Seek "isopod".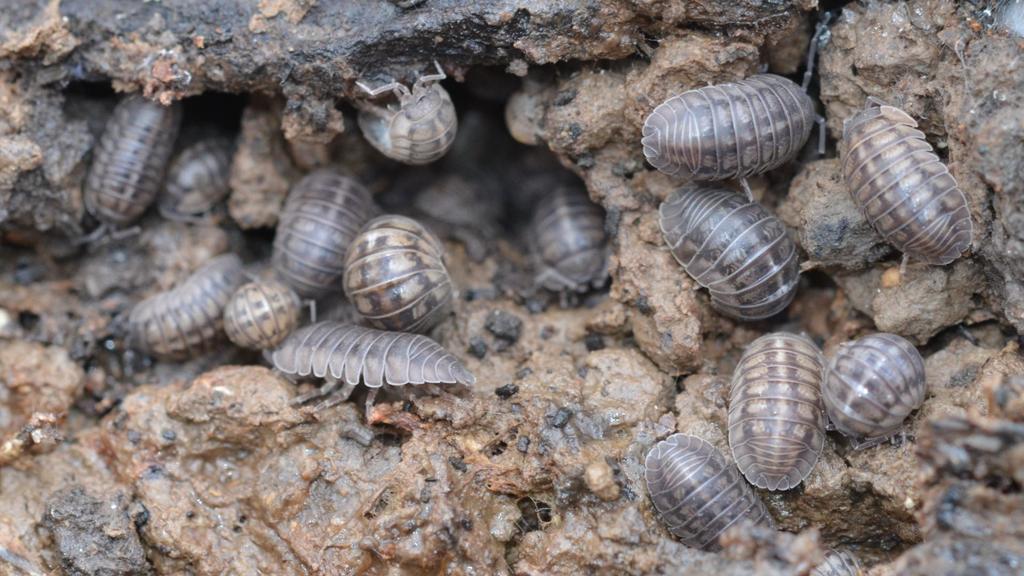
<region>80, 75, 189, 232</region>.
